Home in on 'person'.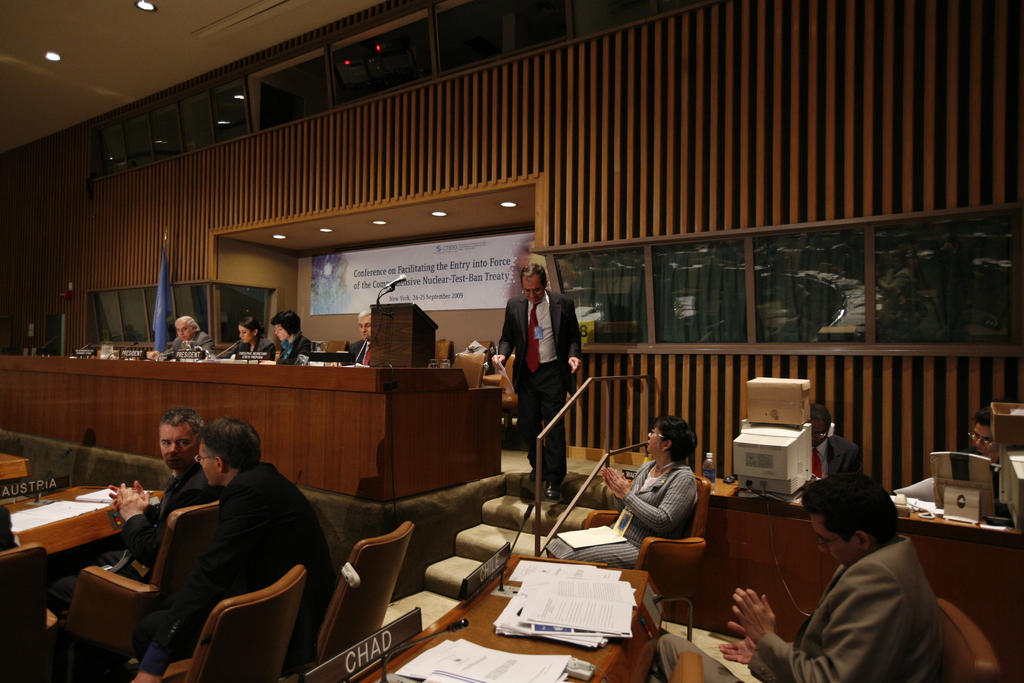
Homed in at 486/246/595/507.
